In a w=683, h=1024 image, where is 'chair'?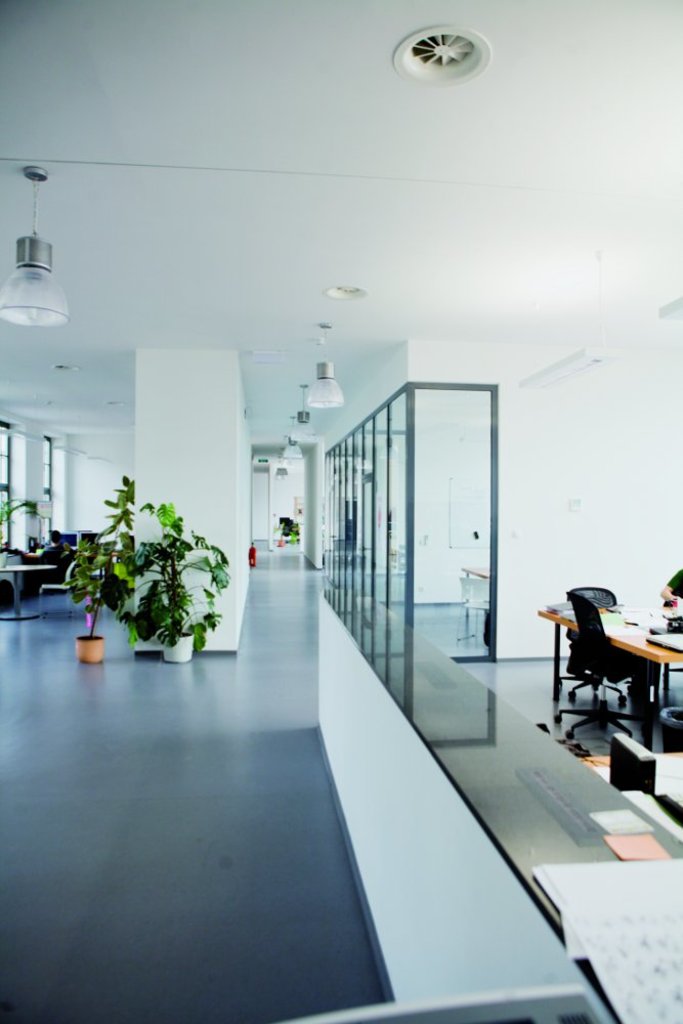
BBox(32, 545, 85, 609).
